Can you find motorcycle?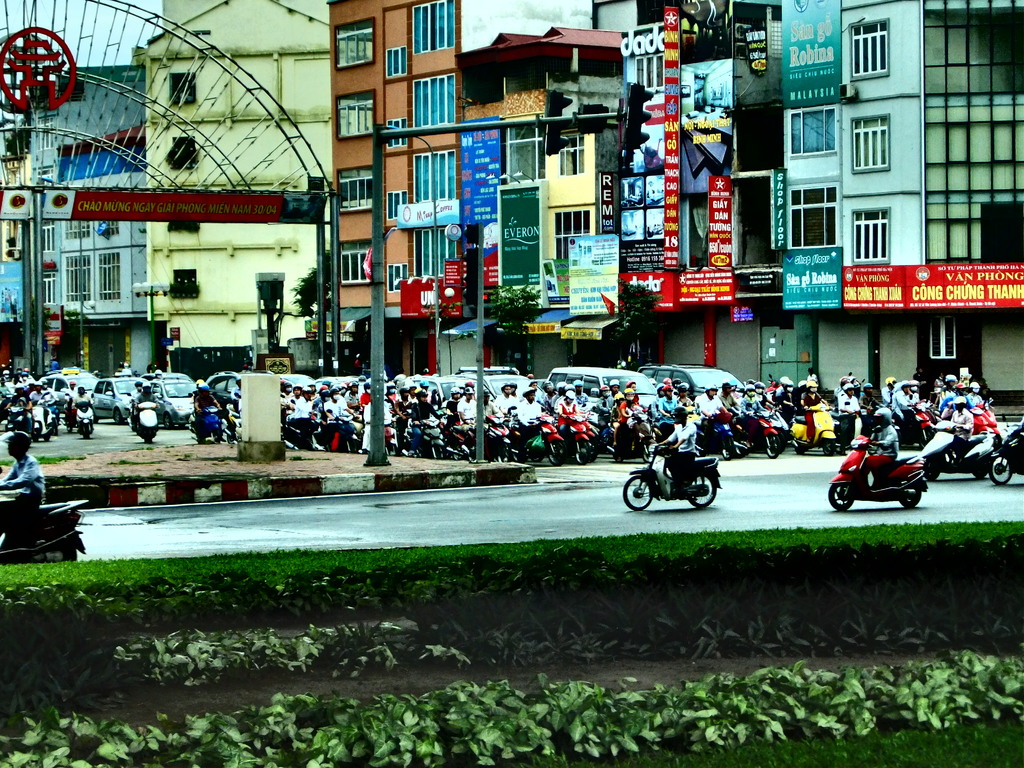
Yes, bounding box: [0, 461, 95, 567].
